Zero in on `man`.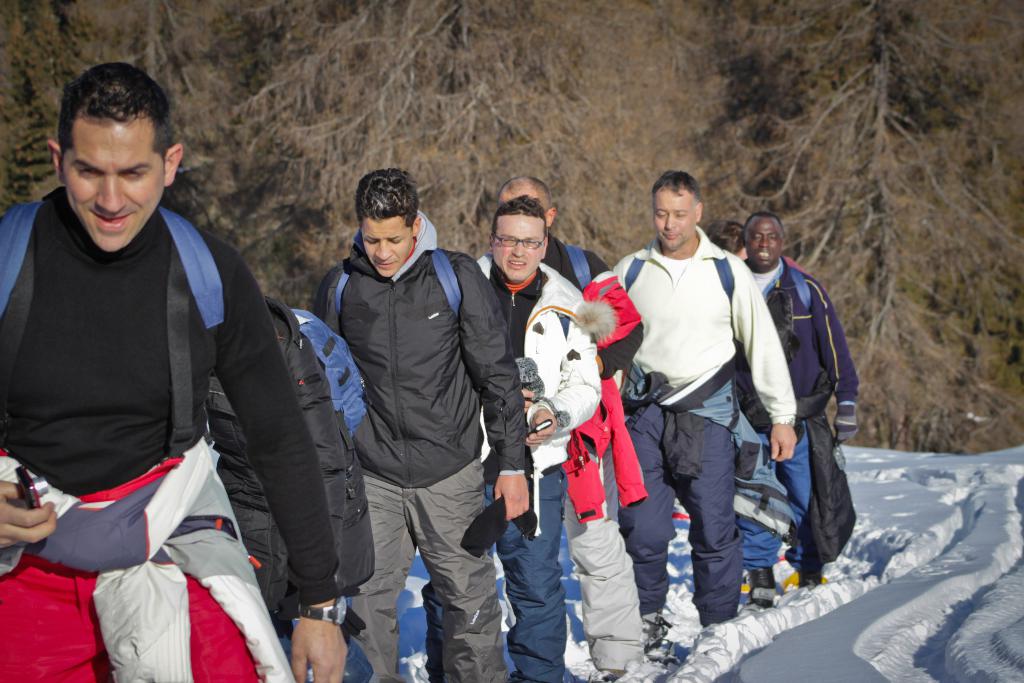
Zeroed in: 607,186,792,631.
